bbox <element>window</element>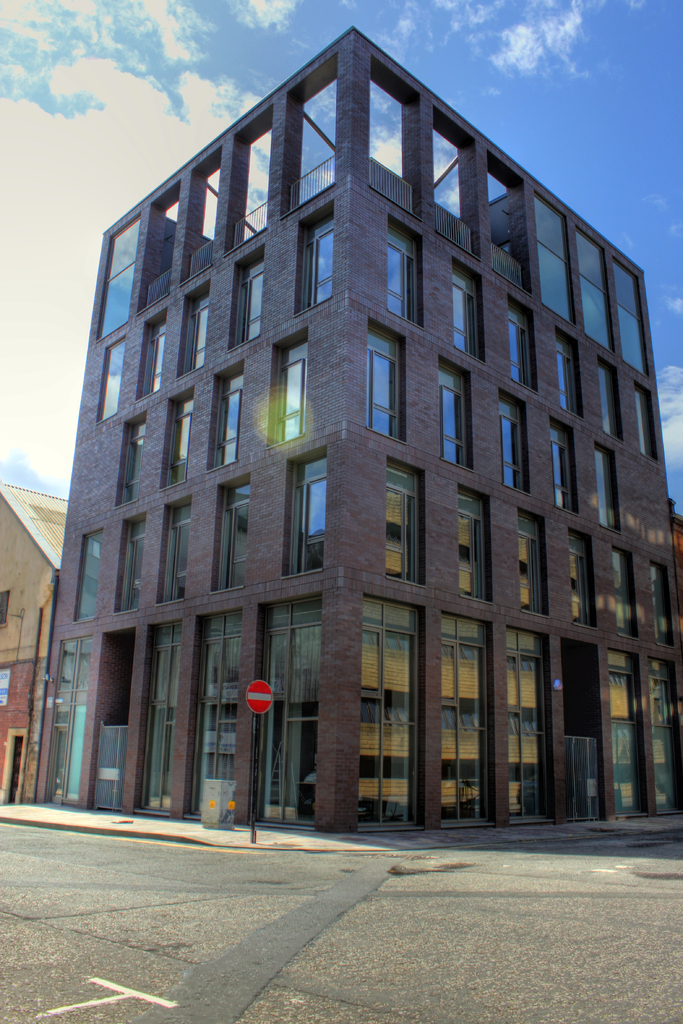
{"left": 451, "top": 254, "right": 484, "bottom": 362}
